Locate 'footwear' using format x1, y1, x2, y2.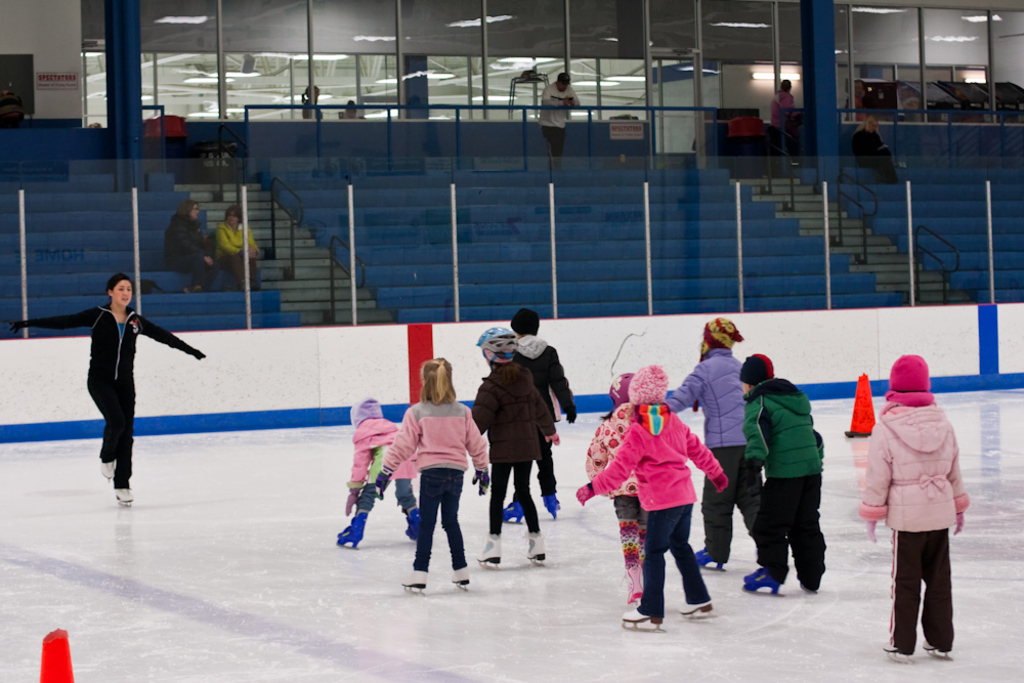
474, 530, 505, 569.
